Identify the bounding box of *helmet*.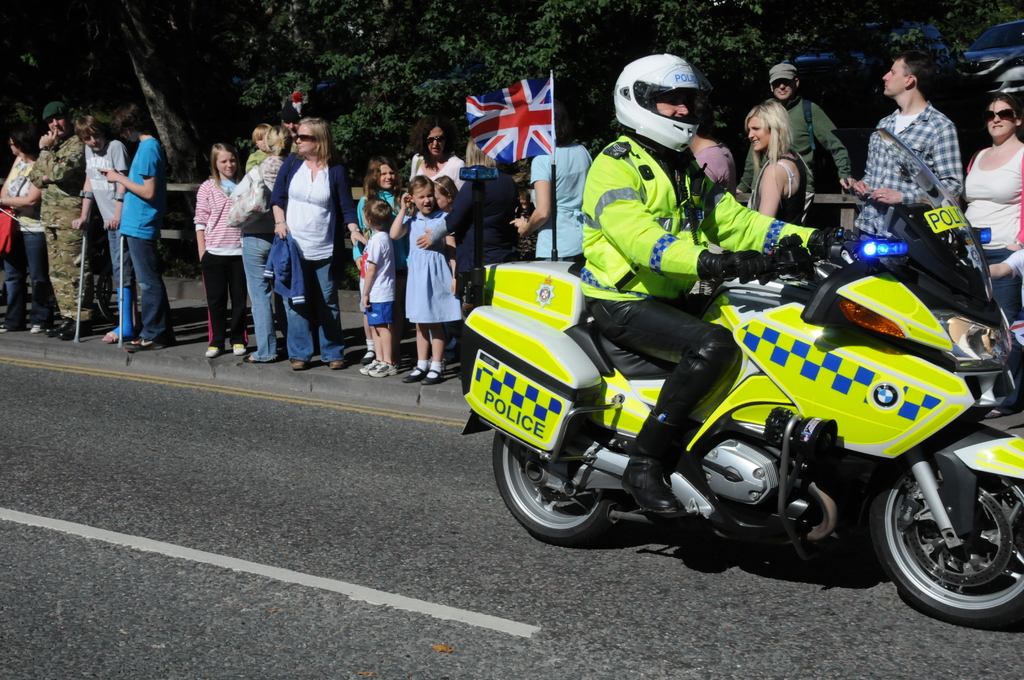
region(611, 51, 714, 154).
